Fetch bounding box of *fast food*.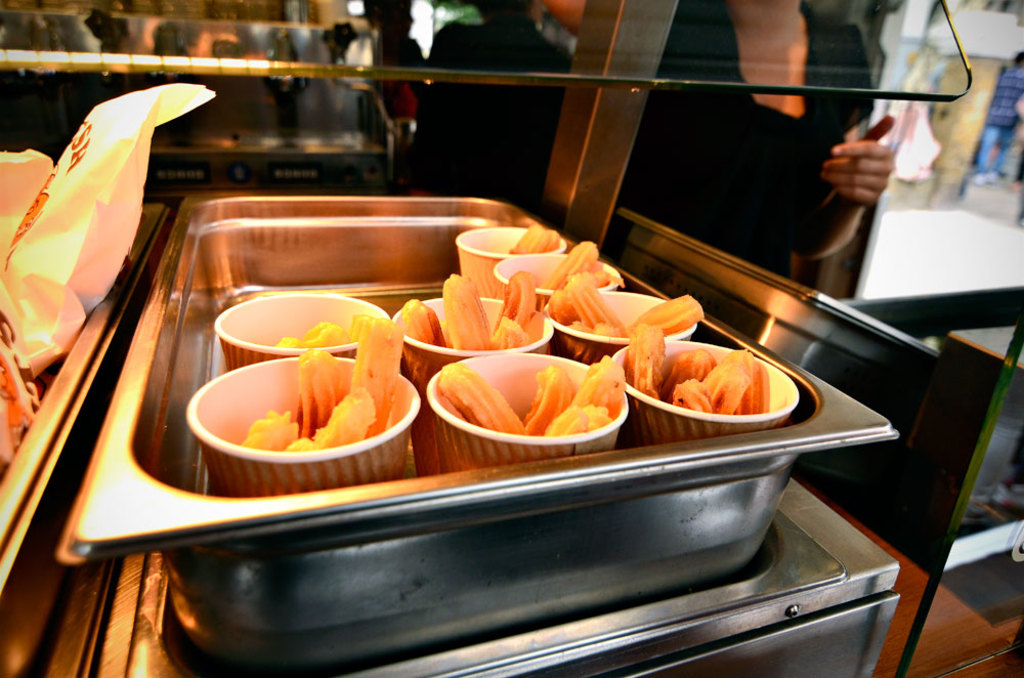
Bbox: <region>238, 316, 402, 459</region>.
